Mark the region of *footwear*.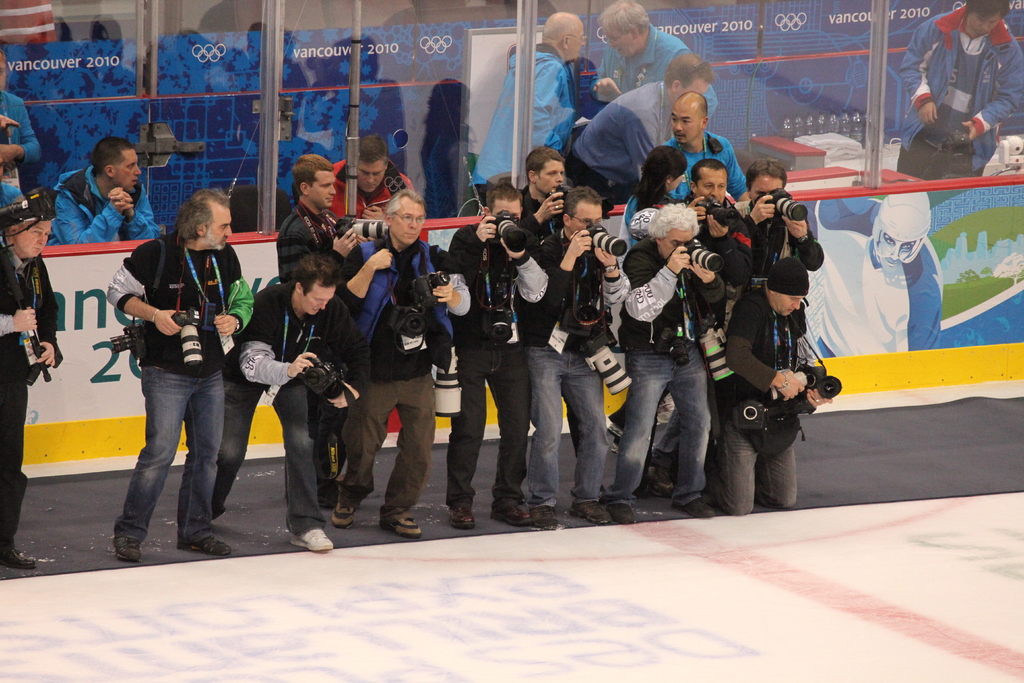
Region: 450 507 477 529.
